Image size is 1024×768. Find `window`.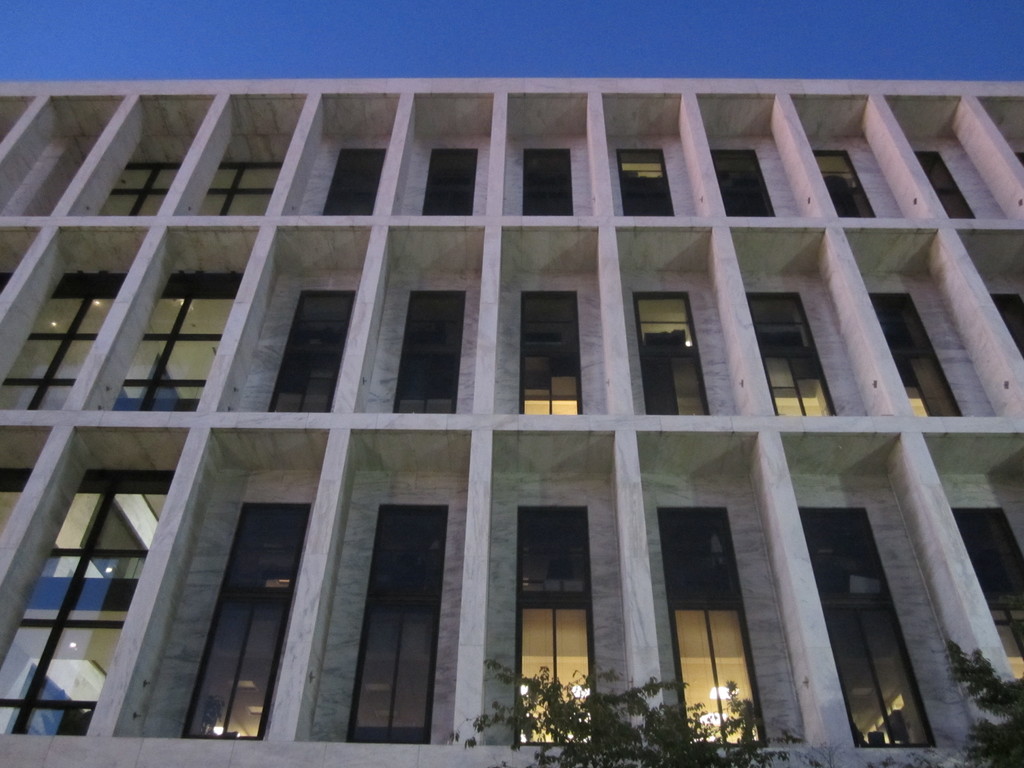
[106, 161, 184, 214].
